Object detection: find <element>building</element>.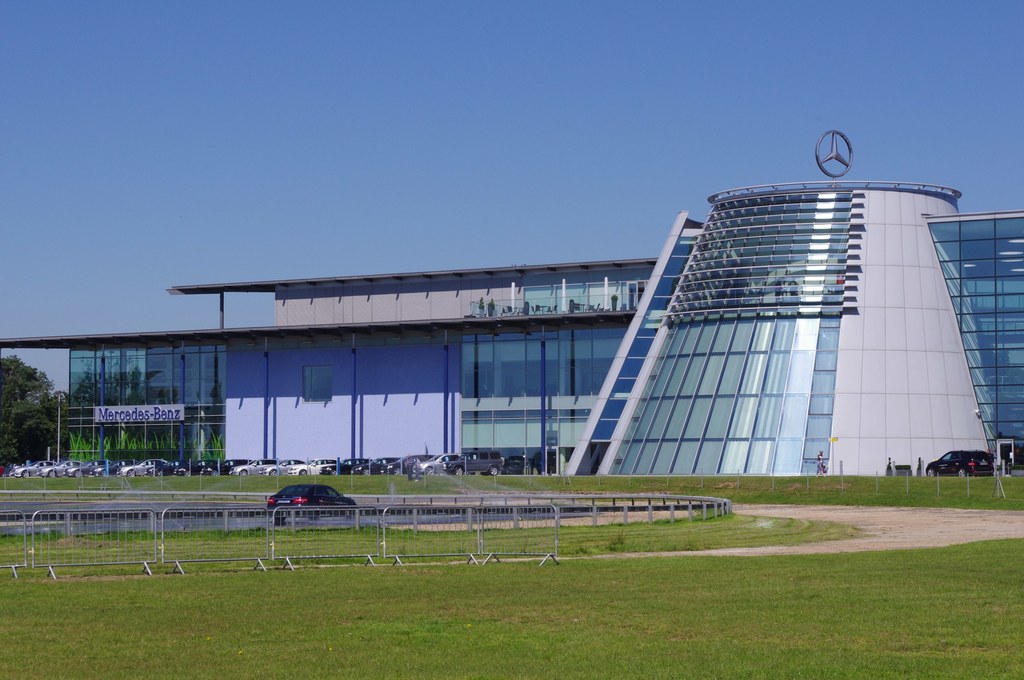
0, 130, 1023, 474.
